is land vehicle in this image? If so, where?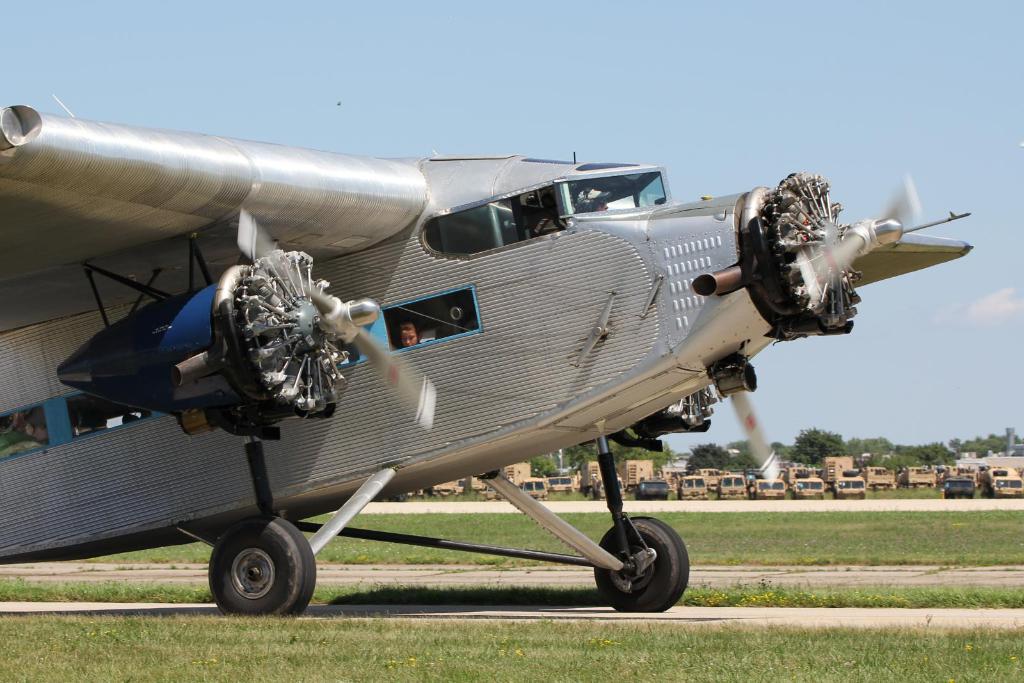
Yes, at 540:476:570:488.
